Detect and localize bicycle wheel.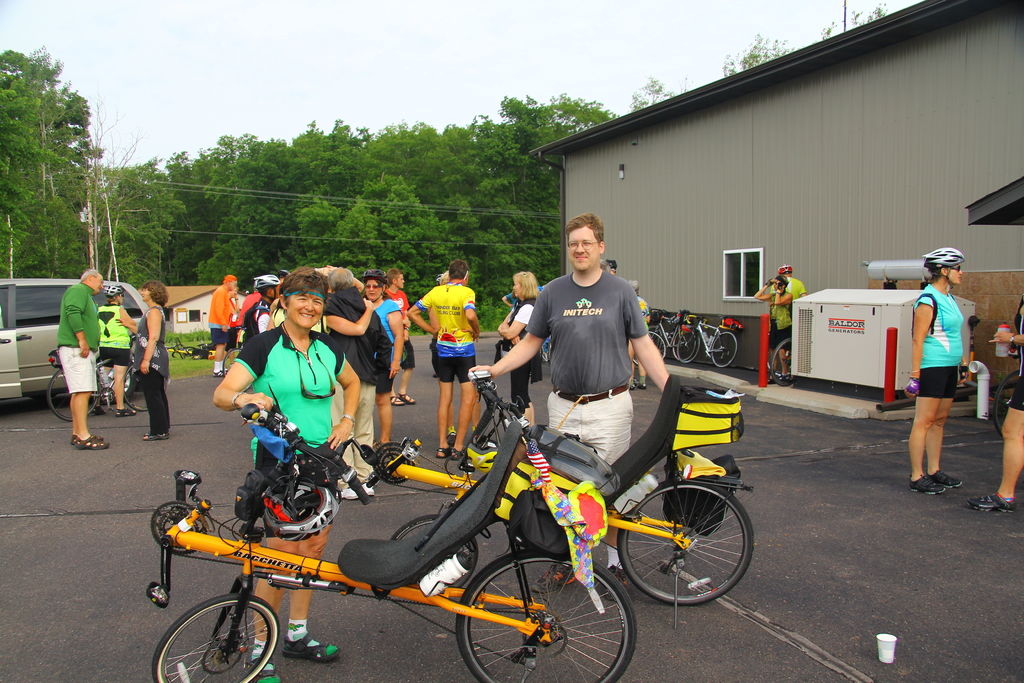
Localized at BBox(668, 323, 701, 361).
